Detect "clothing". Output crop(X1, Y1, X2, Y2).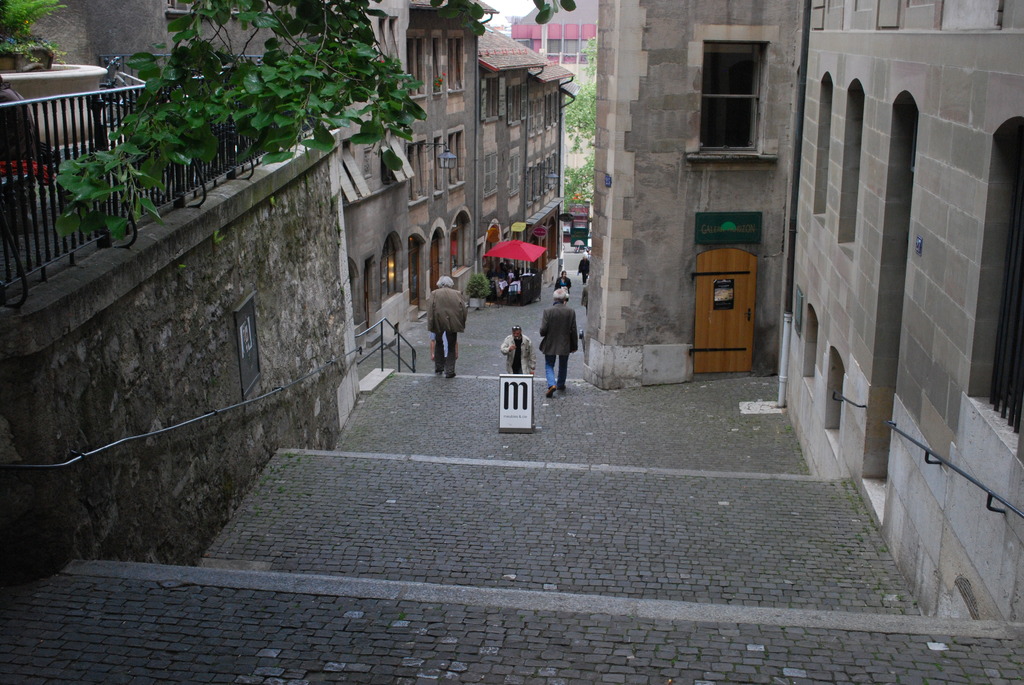
crop(422, 285, 476, 368).
